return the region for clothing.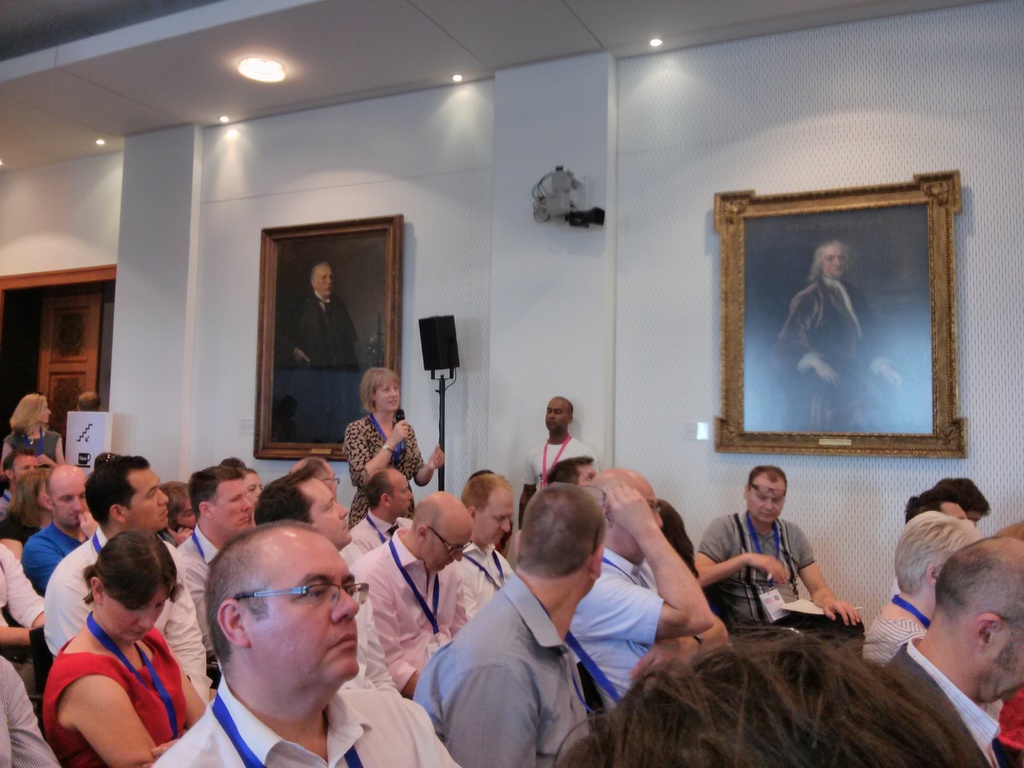
box=[287, 294, 364, 452].
